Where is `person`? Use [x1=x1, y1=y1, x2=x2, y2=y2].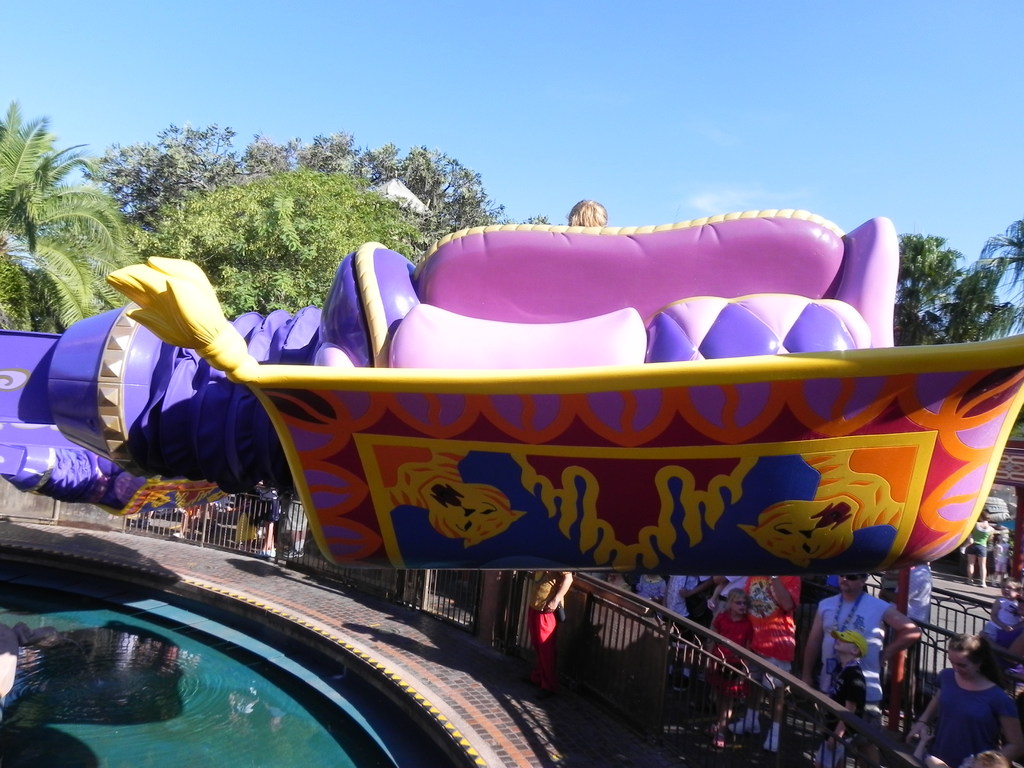
[x1=175, y1=498, x2=209, y2=541].
